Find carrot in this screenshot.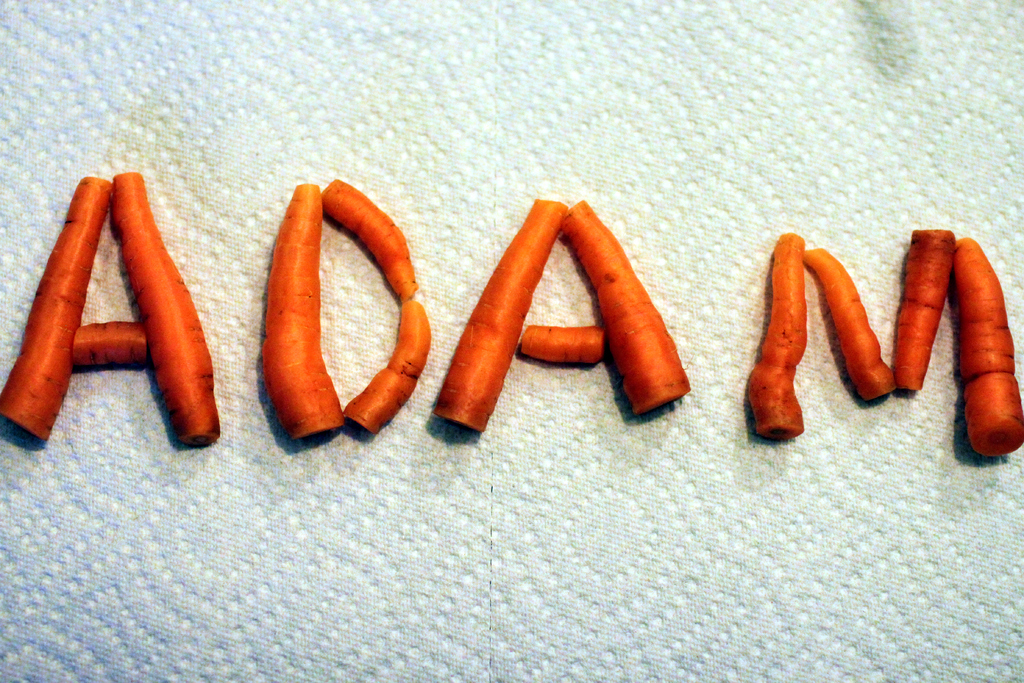
The bounding box for carrot is 0, 169, 116, 442.
